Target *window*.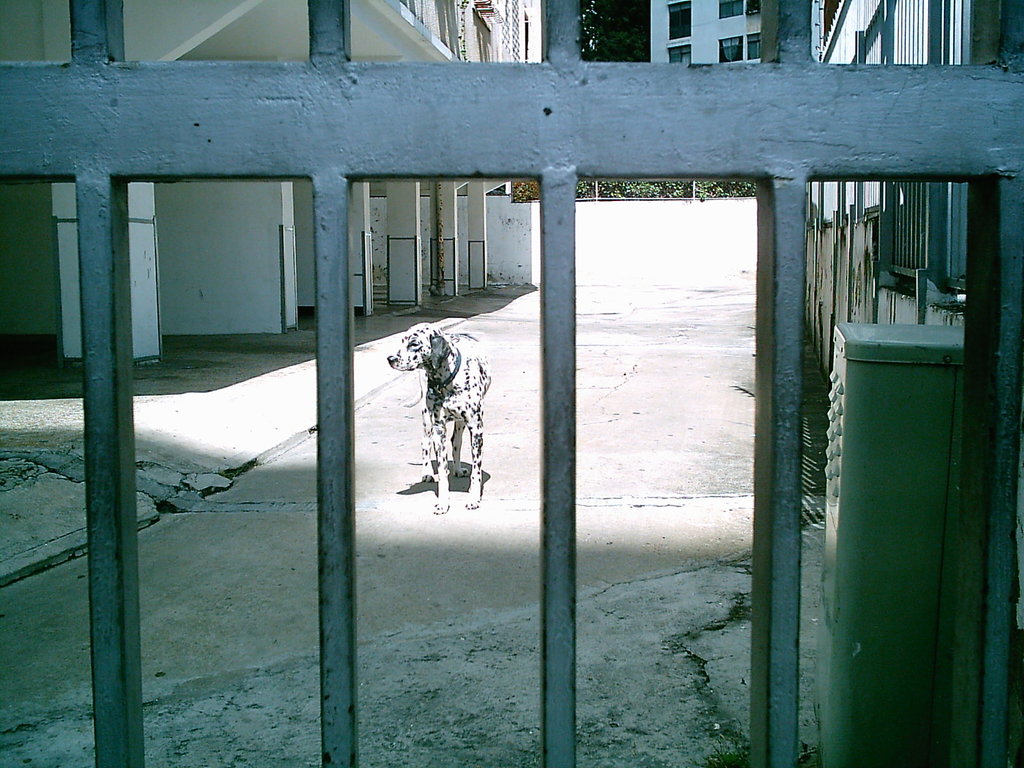
Target region: [745,0,758,19].
